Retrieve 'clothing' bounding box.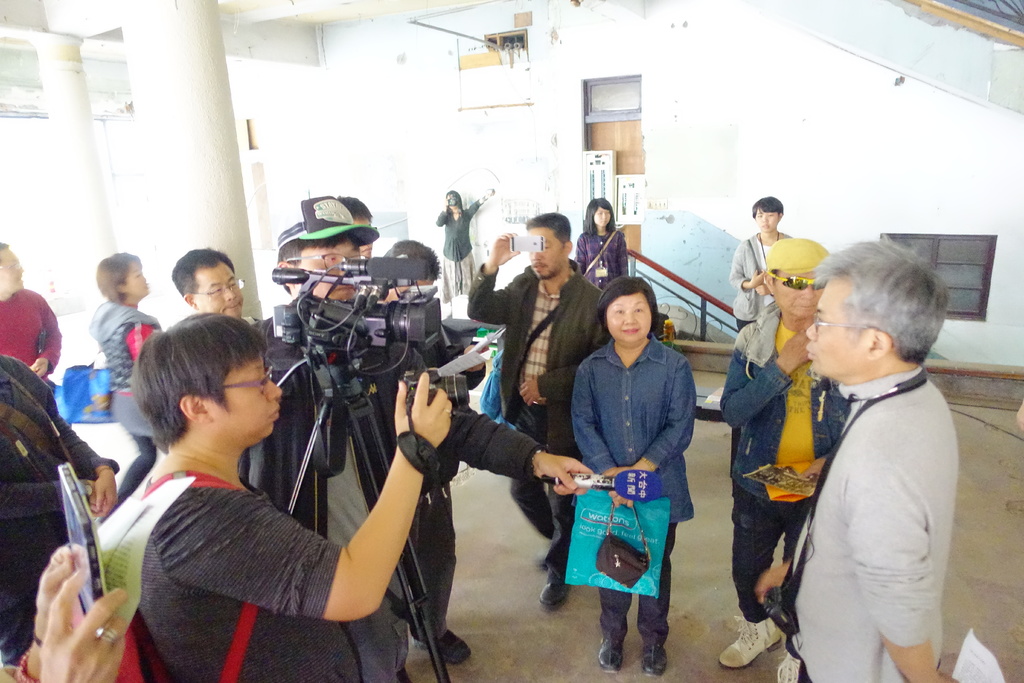
Bounding box: pyautogui.locateOnScreen(781, 312, 967, 666).
